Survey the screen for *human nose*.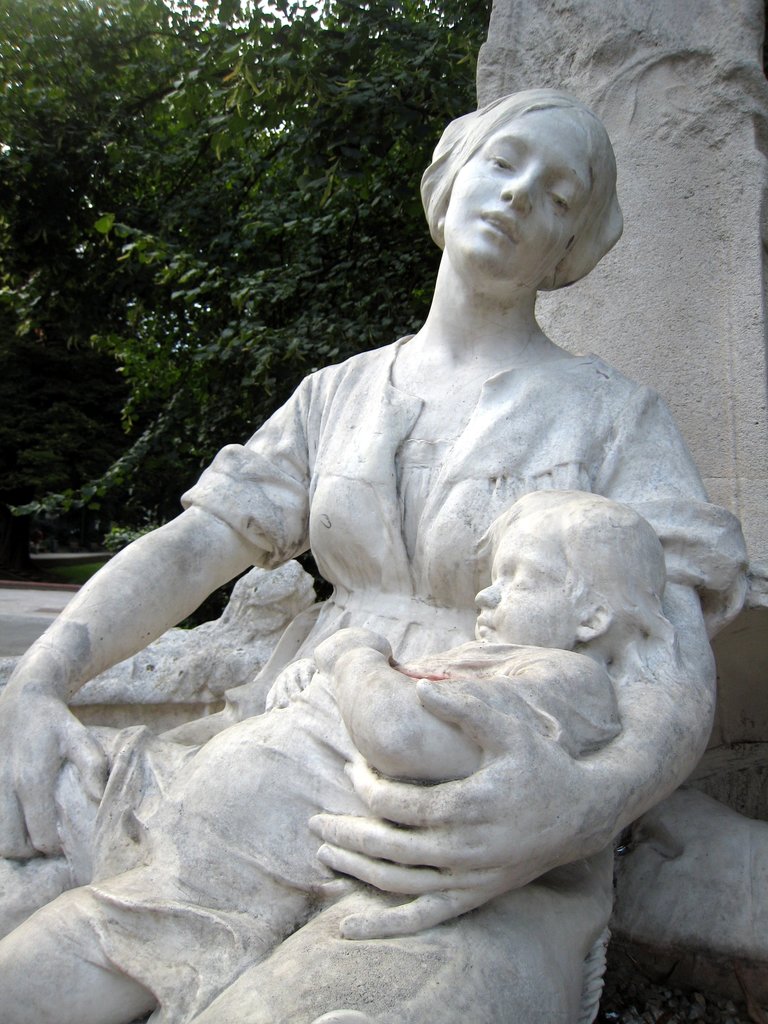
Survey found: <bbox>477, 582, 500, 610</bbox>.
